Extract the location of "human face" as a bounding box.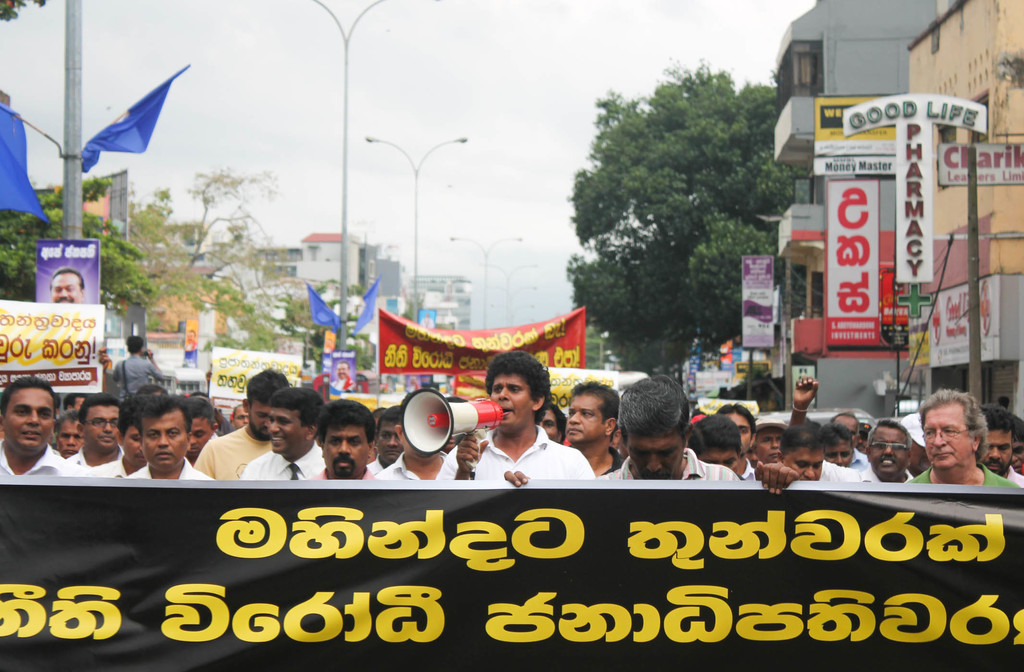
l=327, t=416, r=369, b=481.
